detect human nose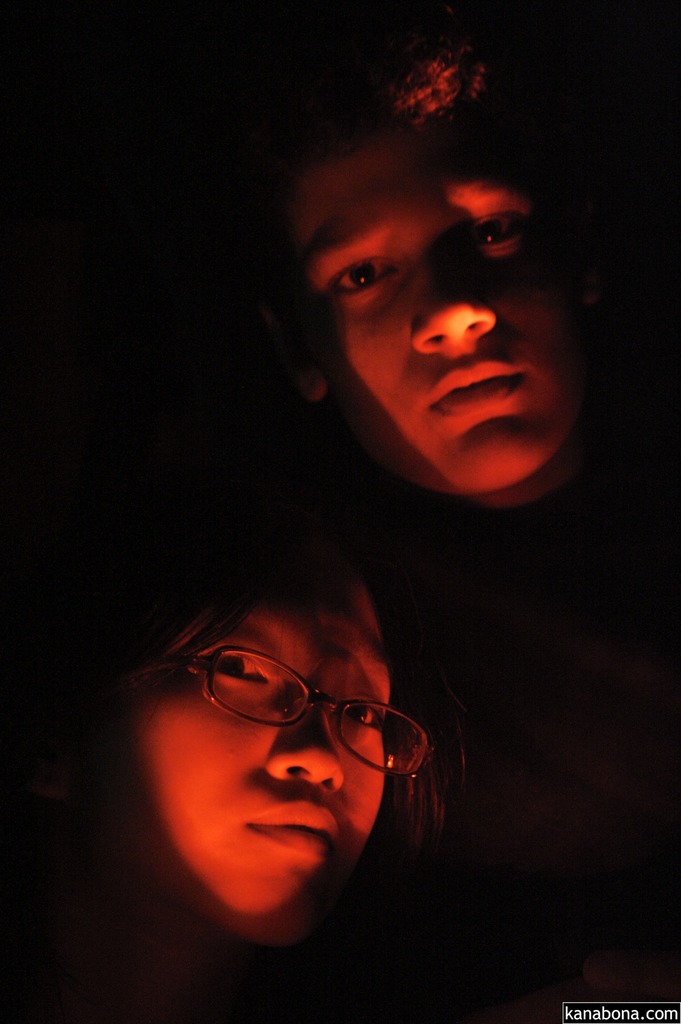
left=263, top=700, right=341, bottom=793
